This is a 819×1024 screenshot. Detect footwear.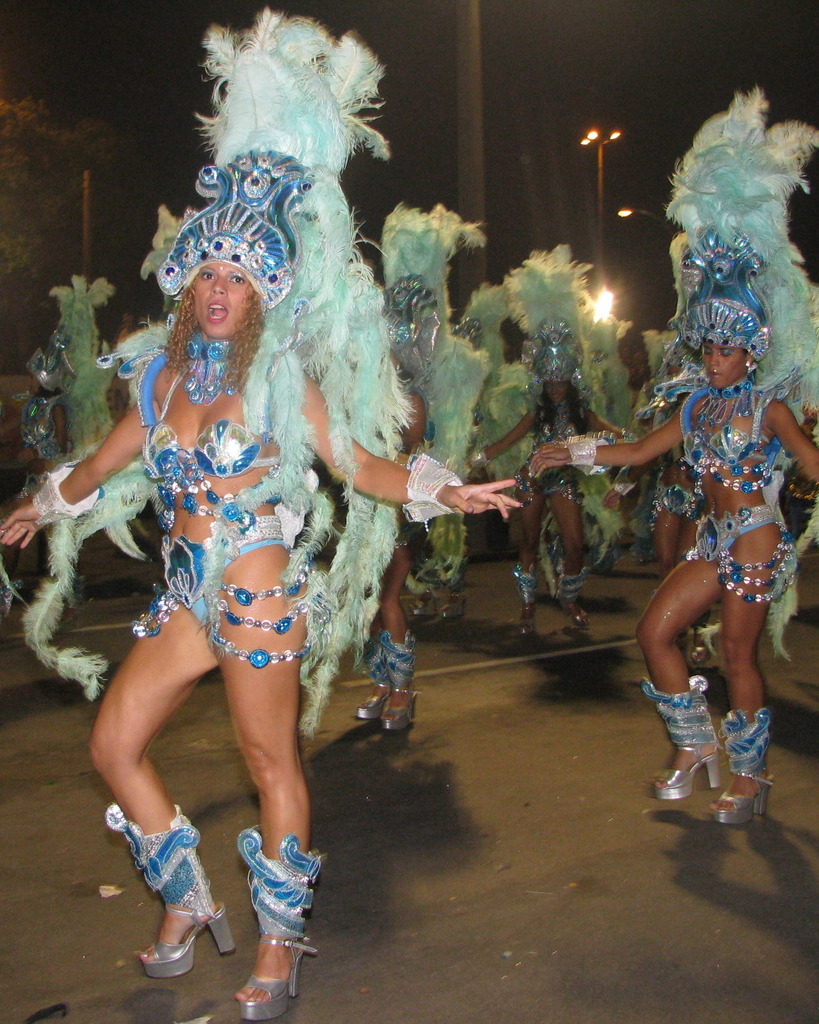
left=571, top=601, right=582, bottom=634.
